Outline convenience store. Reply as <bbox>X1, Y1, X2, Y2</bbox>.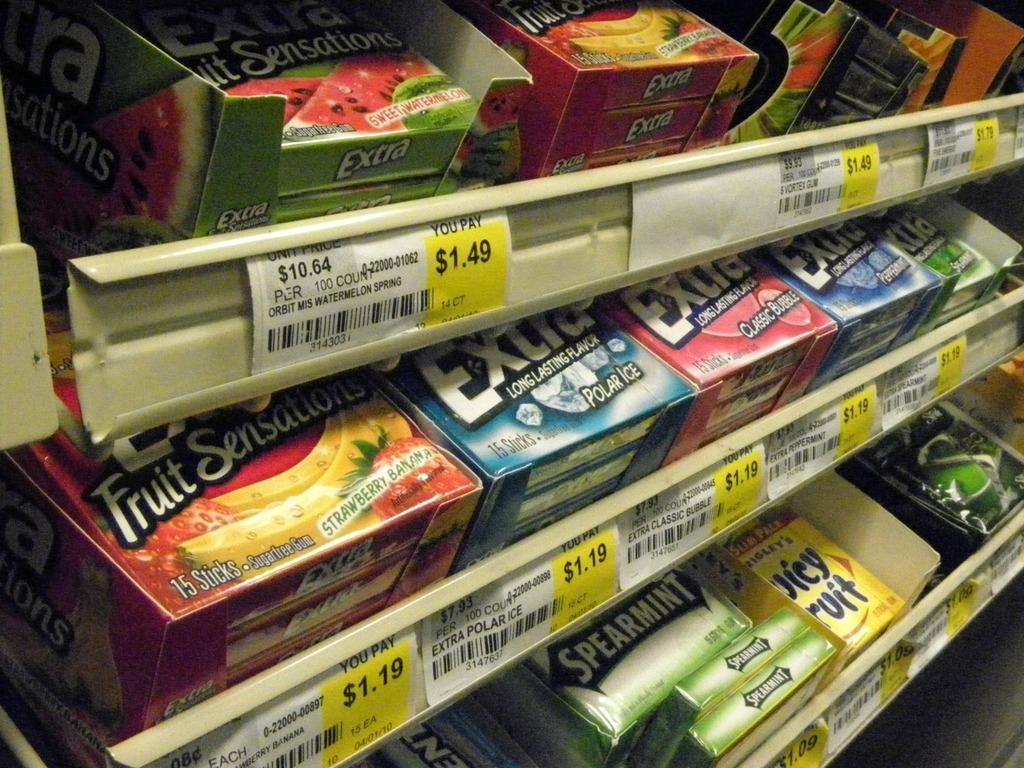
<bbox>0, 0, 1023, 767</bbox>.
